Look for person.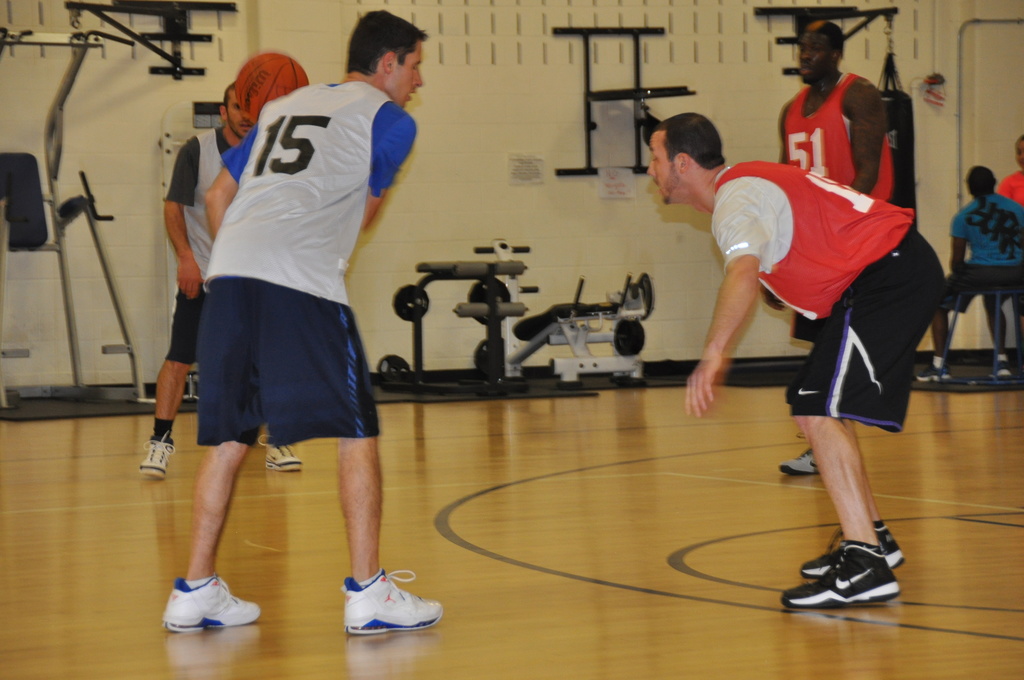
Found: <region>758, 19, 892, 471</region>.
